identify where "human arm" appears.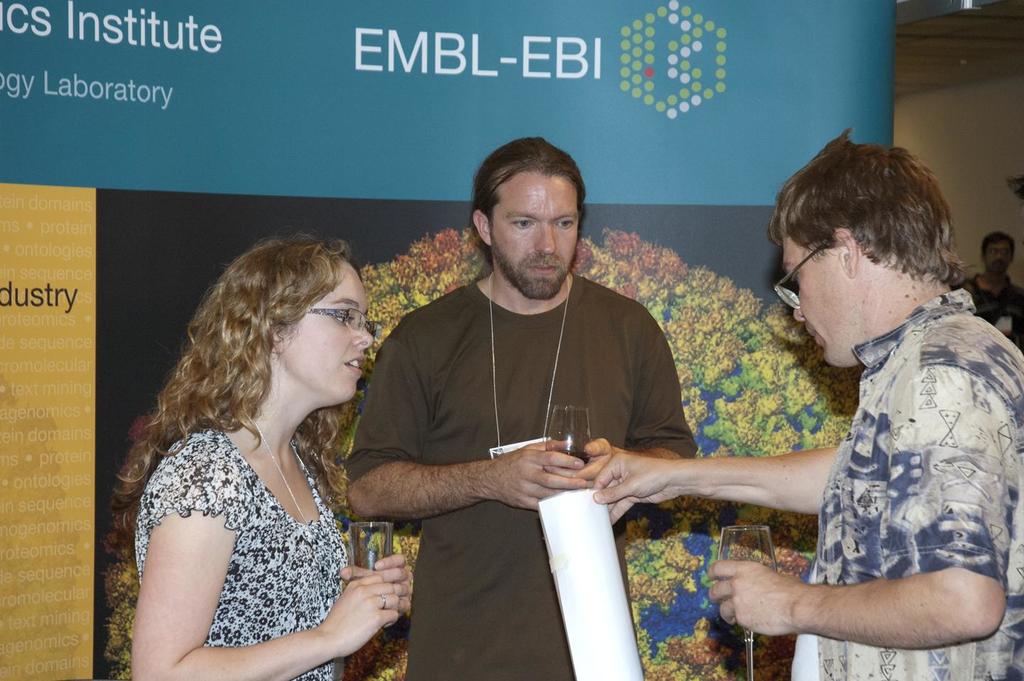
Appears at (342, 324, 588, 527).
